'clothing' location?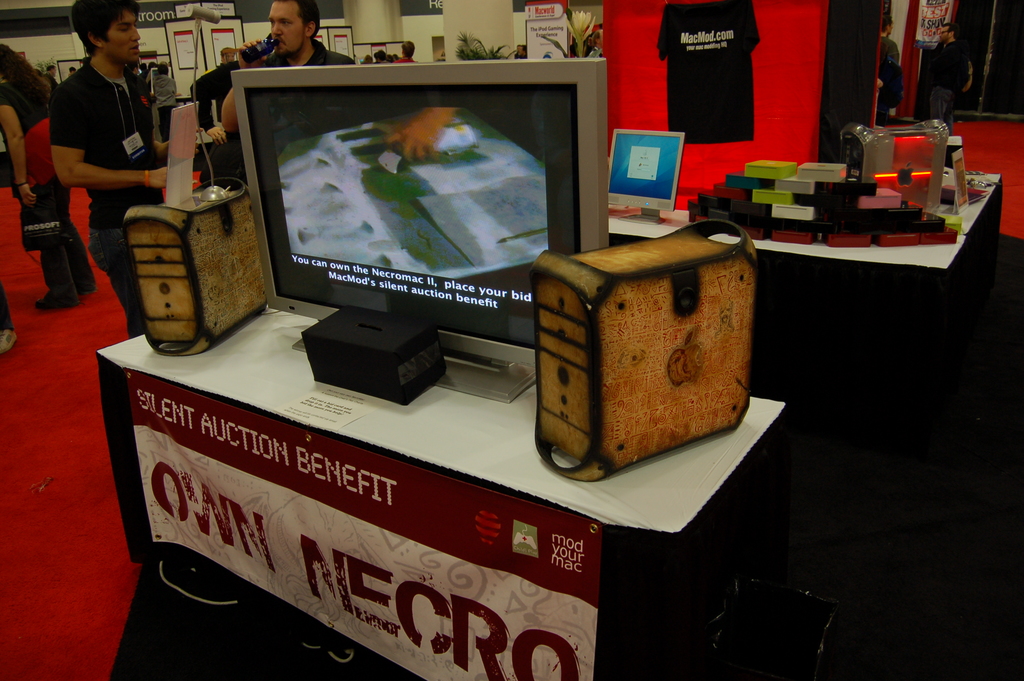
crop(660, 1, 761, 135)
